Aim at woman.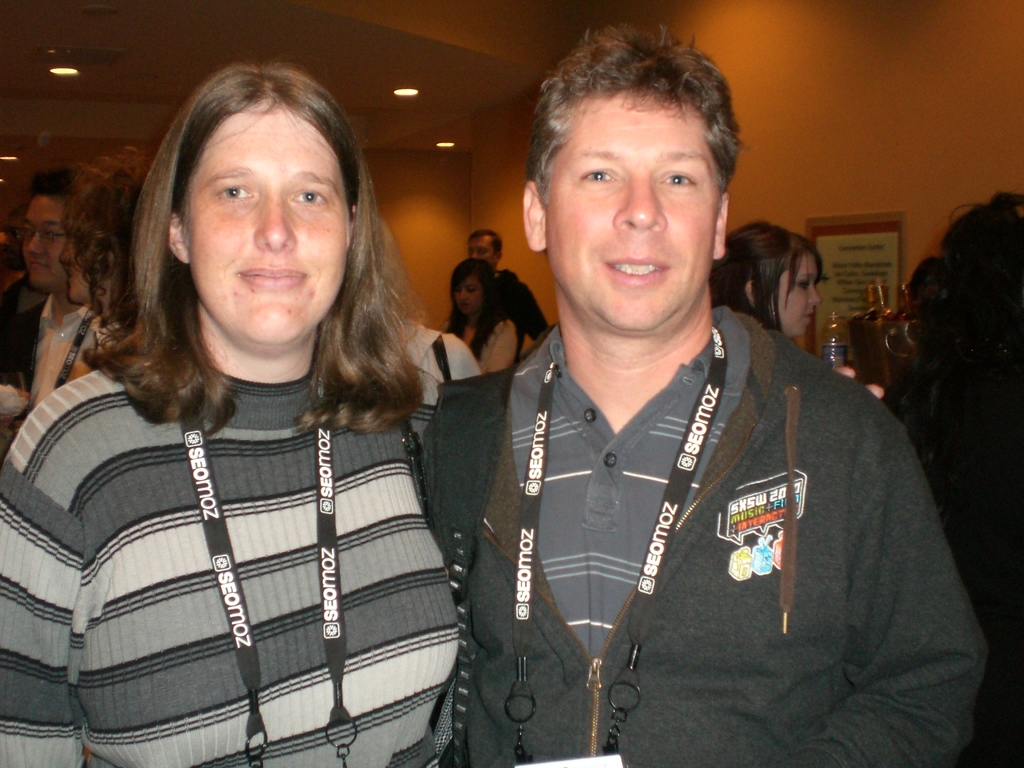
Aimed at x1=360, y1=222, x2=475, y2=410.
